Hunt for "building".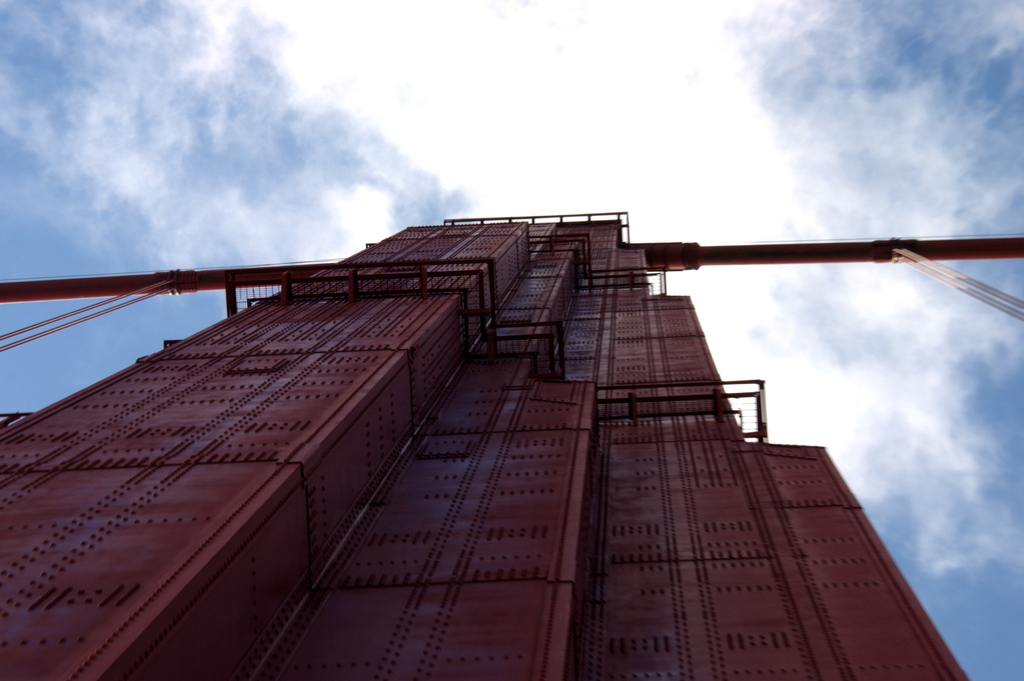
Hunted down at left=0, top=211, right=972, bottom=680.
